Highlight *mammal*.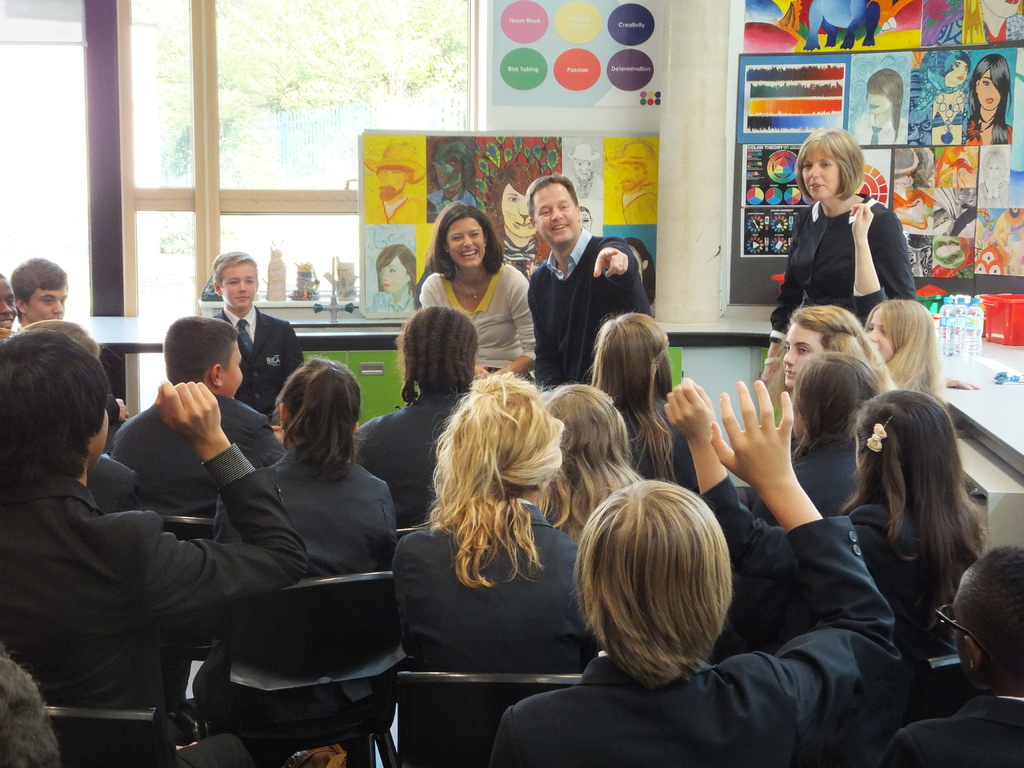
Highlighted region: 588,308,699,492.
